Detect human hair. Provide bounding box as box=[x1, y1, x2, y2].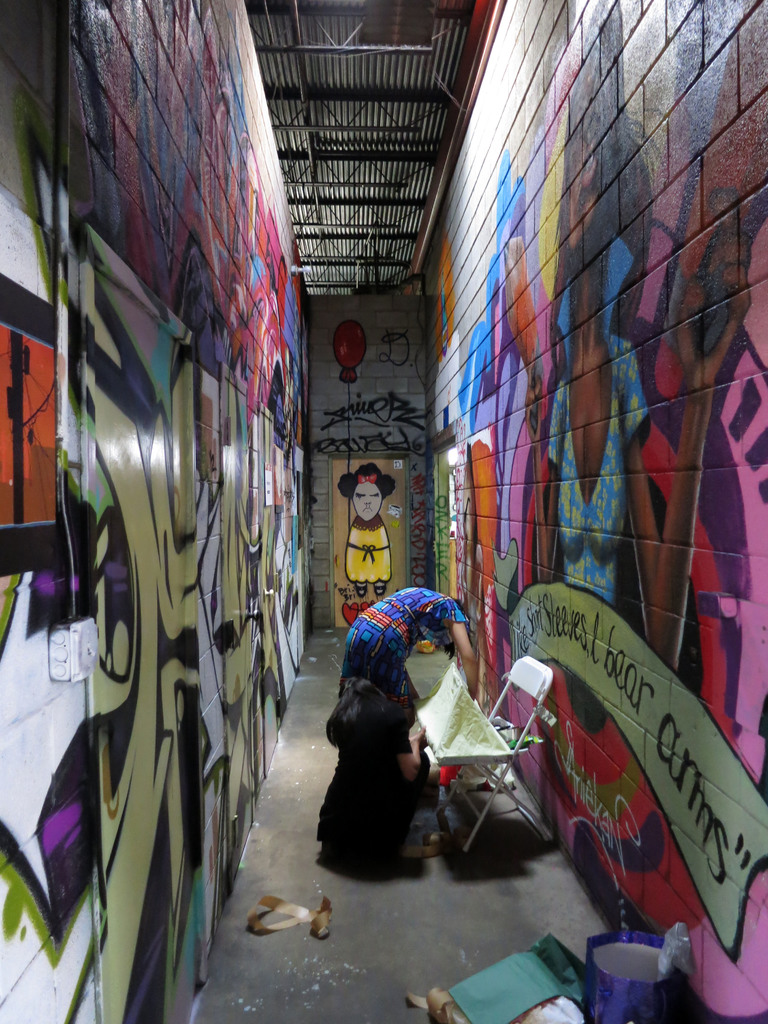
box=[337, 461, 396, 499].
